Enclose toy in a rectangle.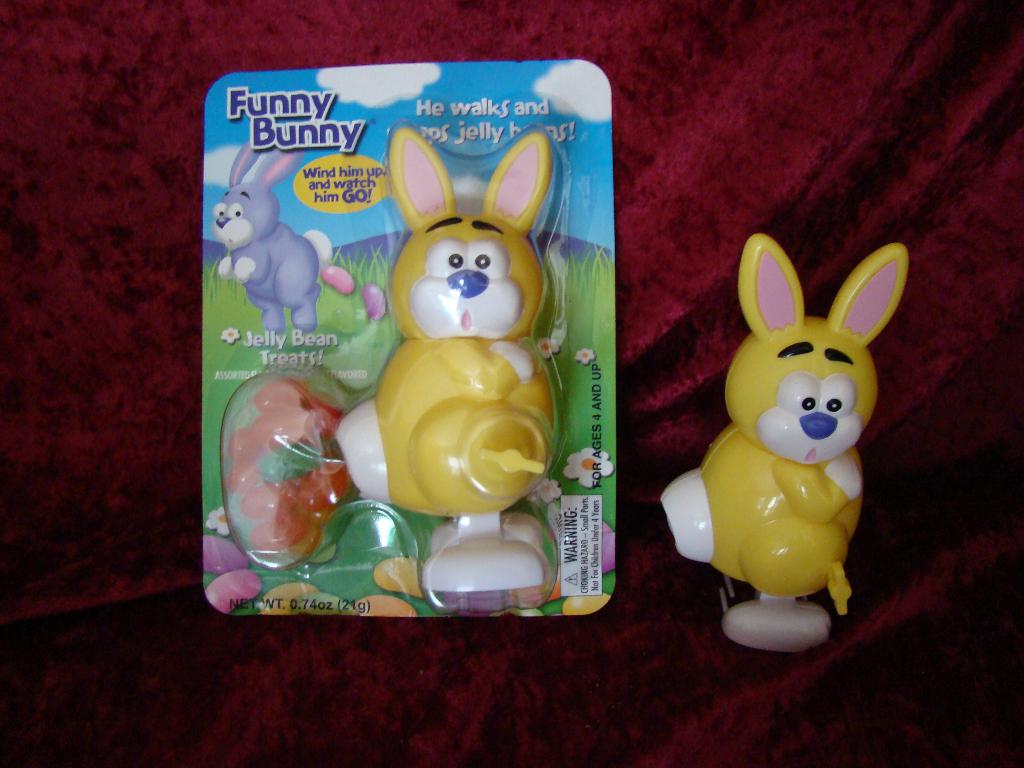
664,252,910,622.
